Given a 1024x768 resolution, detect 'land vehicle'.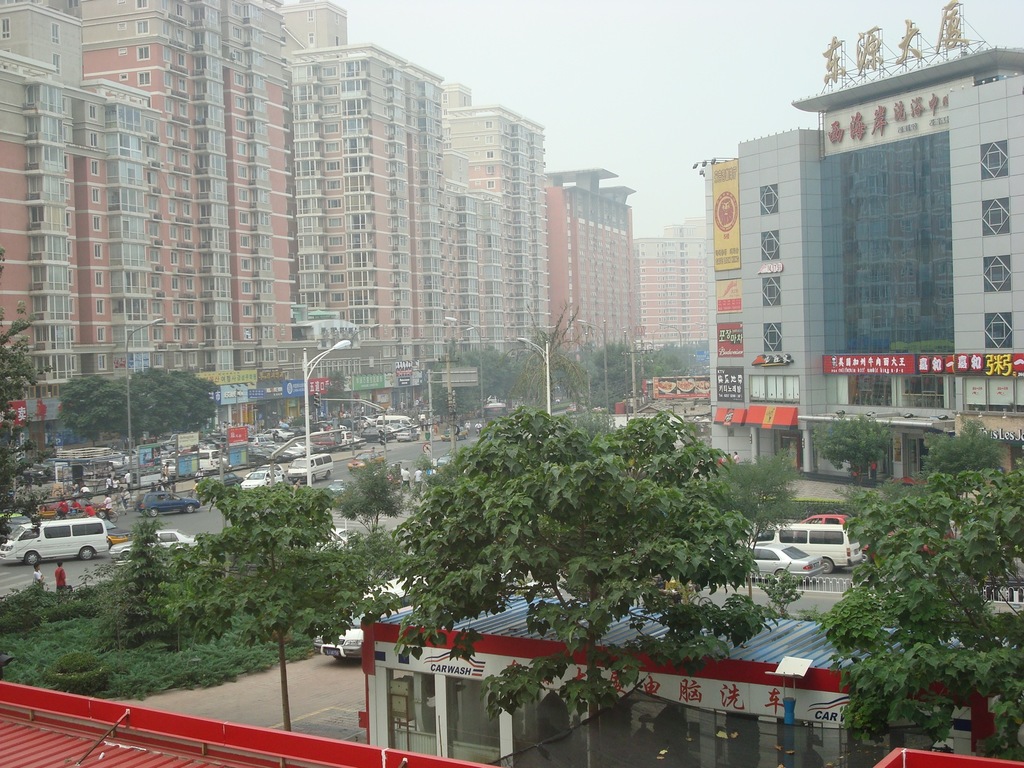
left=564, top=402, right=584, bottom=416.
